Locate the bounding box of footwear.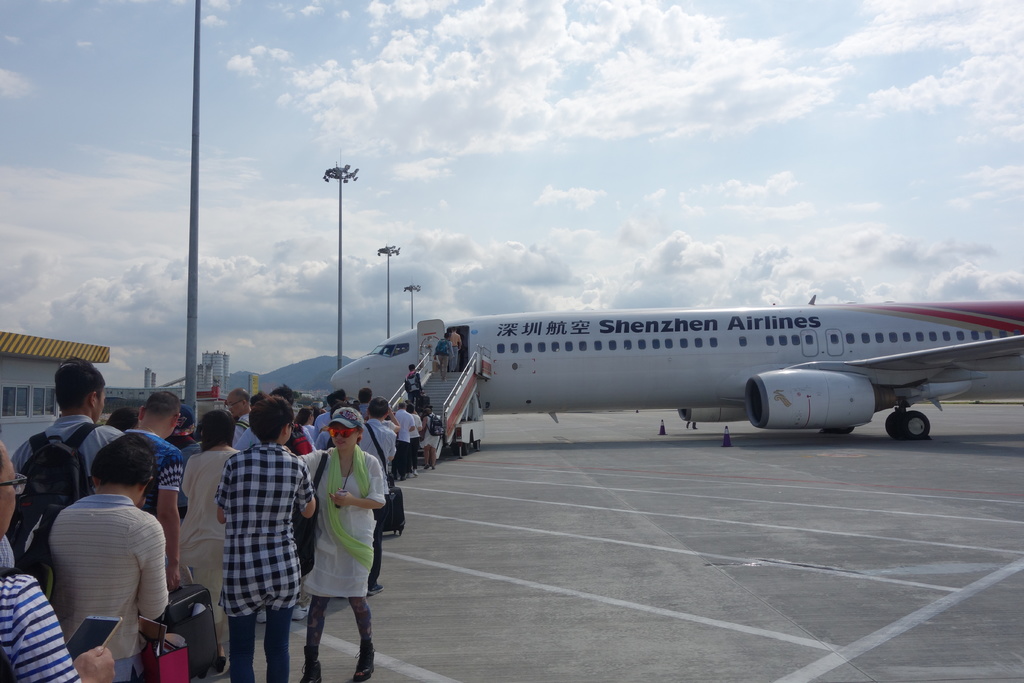
Bounding box: bbox=[304, 645, 330, 682].
